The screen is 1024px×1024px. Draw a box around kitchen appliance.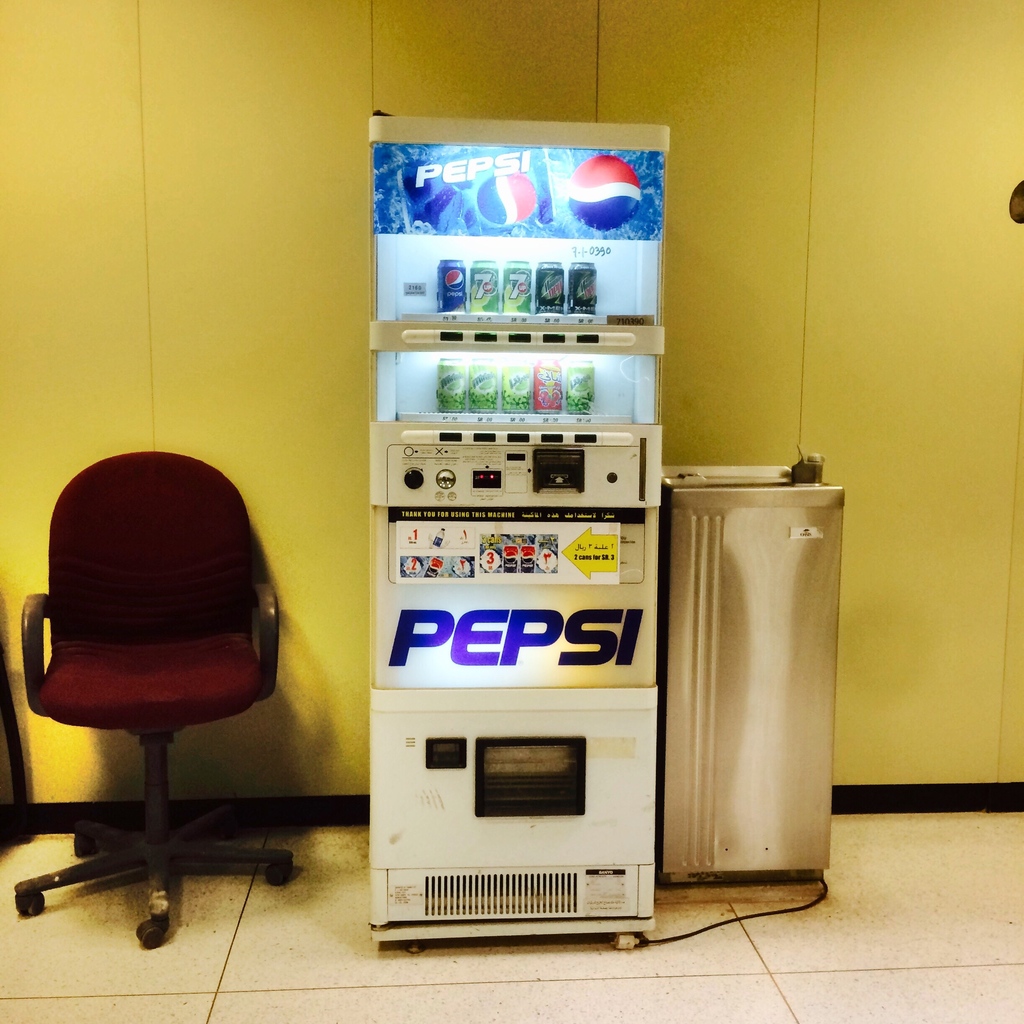
Rect(661, 466, 844, 920).
